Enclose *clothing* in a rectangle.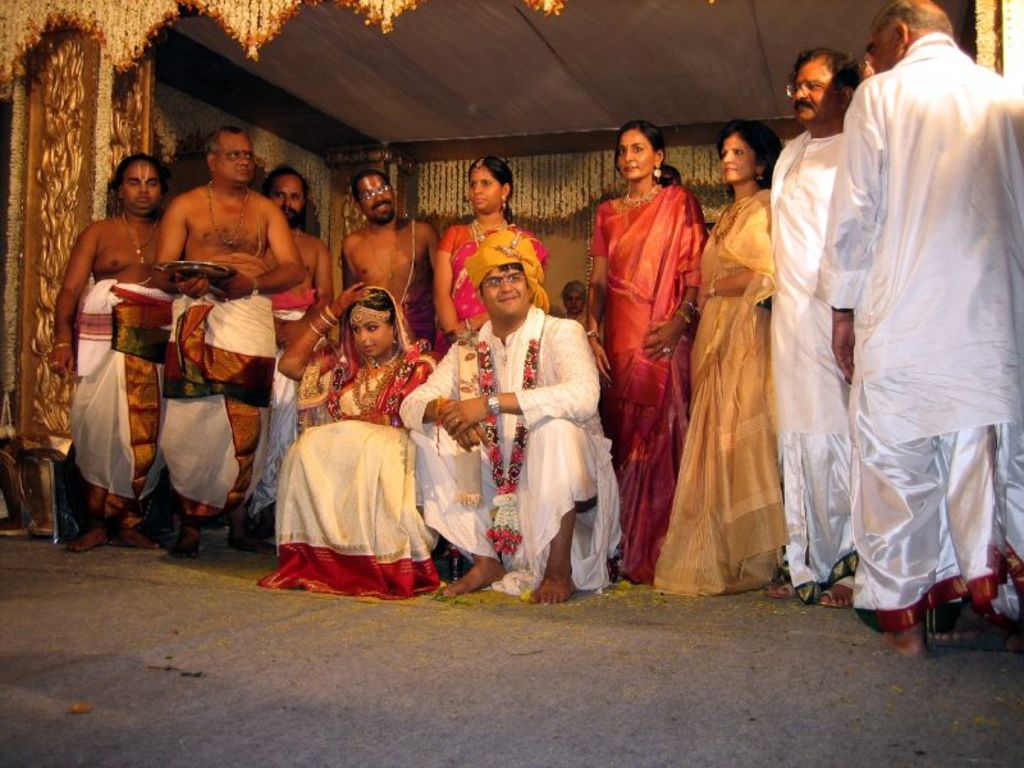
x1=768, y1=120, x2=860, y2=605.
